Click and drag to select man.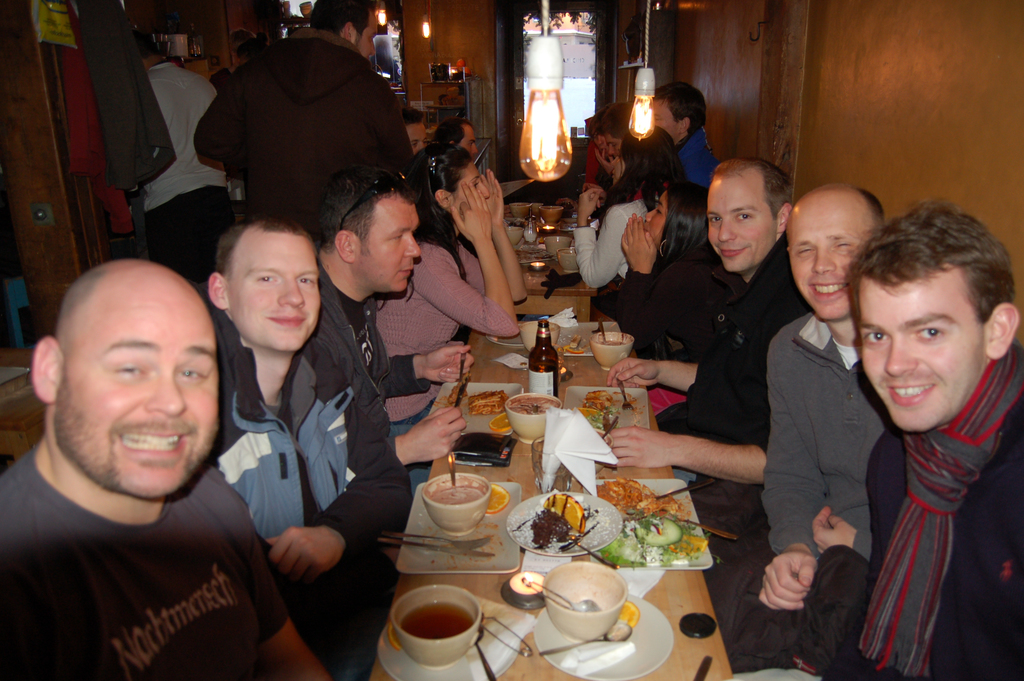
Selection: {"left": 735, "top": 198, "right": 1023, "bottom": 680}.
